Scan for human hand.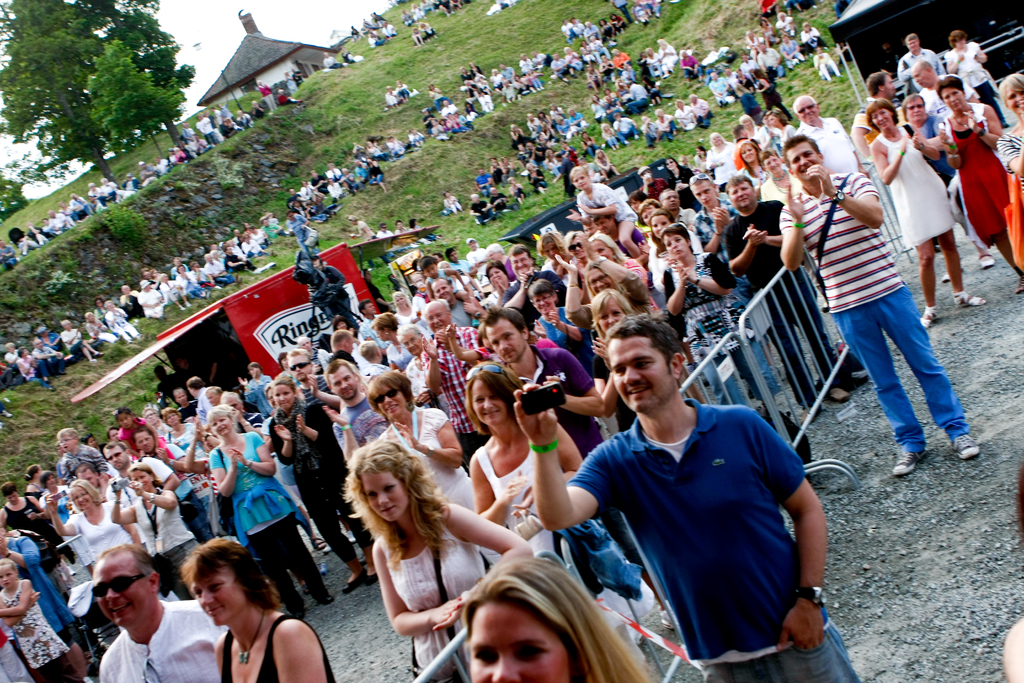
Scan result: 27, 509, 37, 520.
